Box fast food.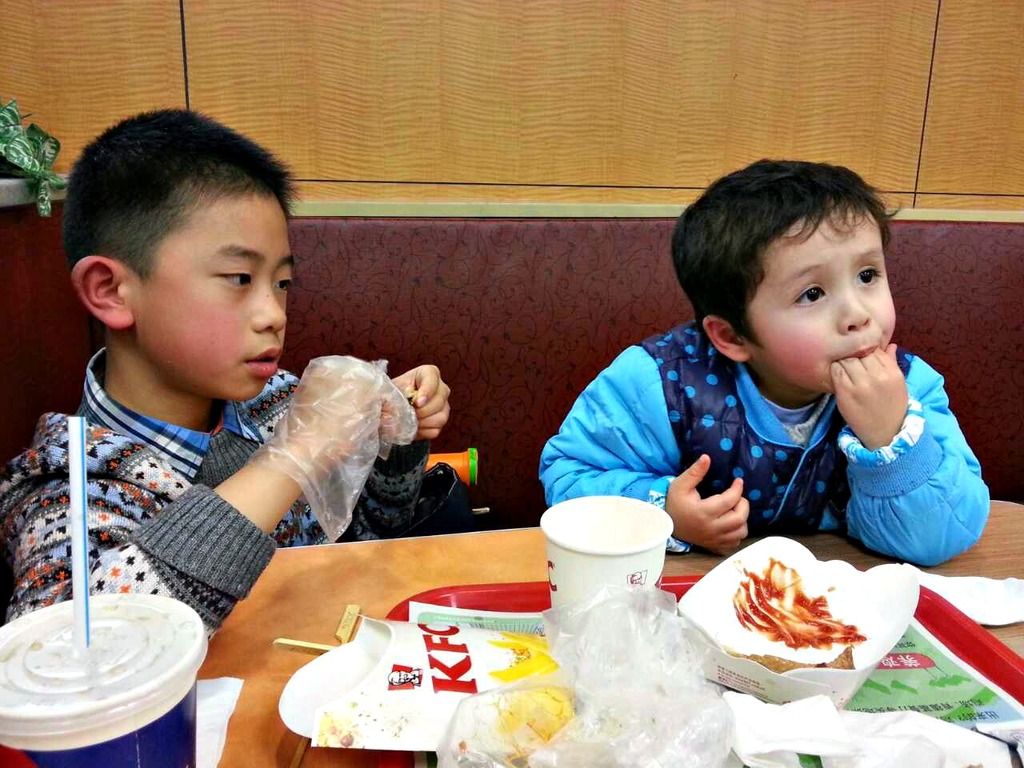
<bbox>724, 548, 866, 650</bbox>.
